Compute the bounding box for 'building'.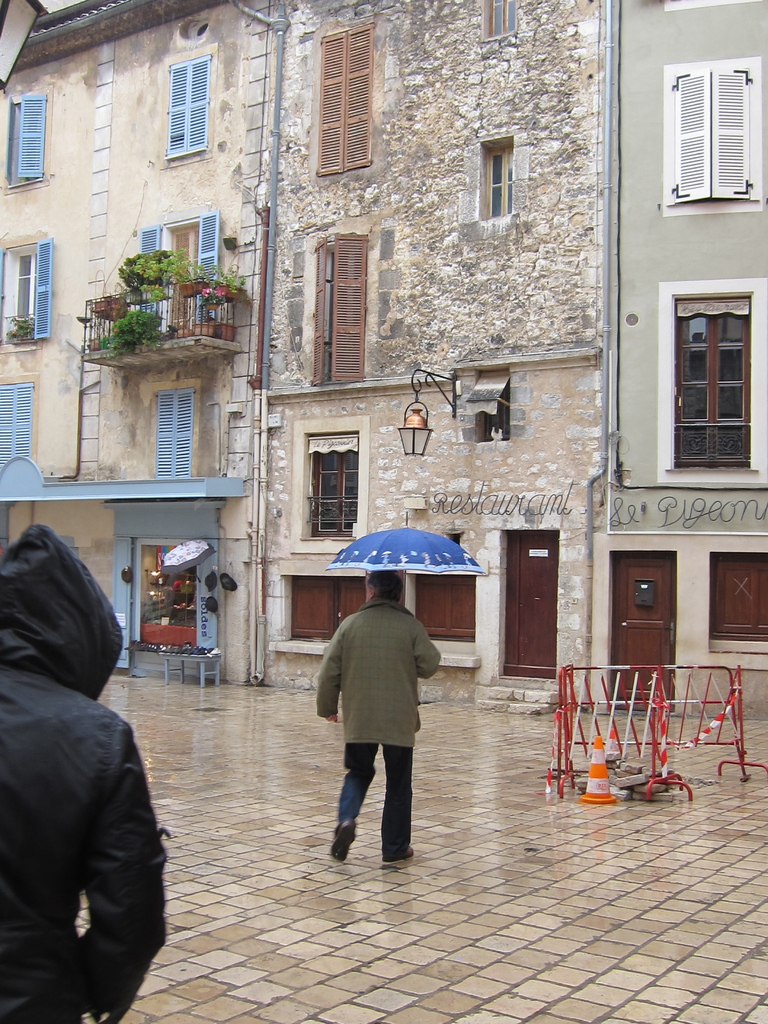
bbox=(0, 0, 248, 692).
